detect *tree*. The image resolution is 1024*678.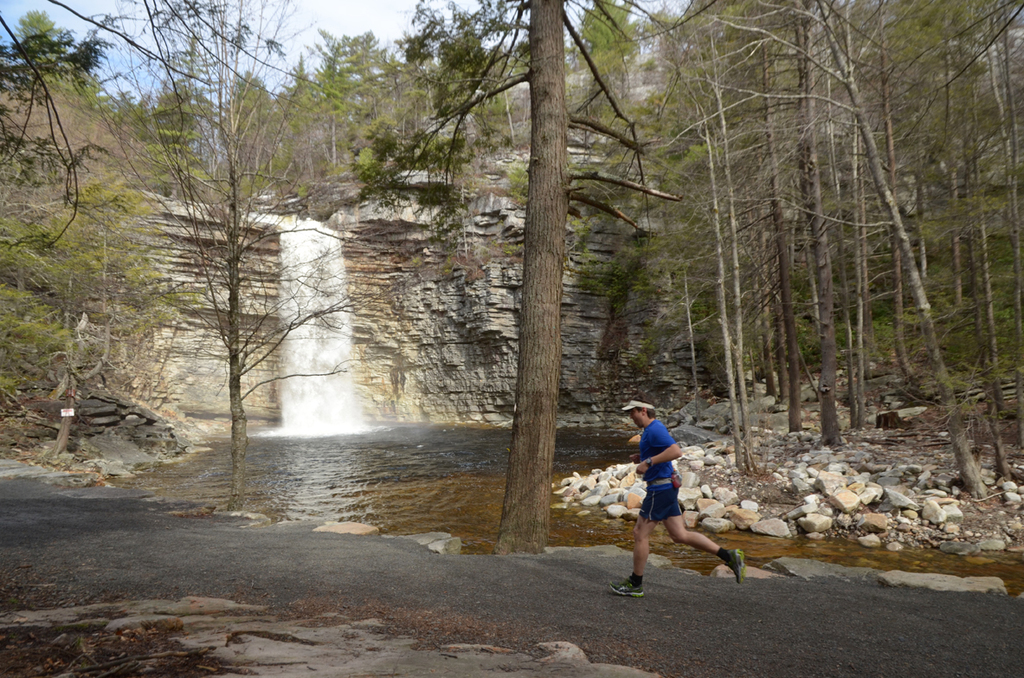
(left=366, top=0, right=679, bottom=565).
